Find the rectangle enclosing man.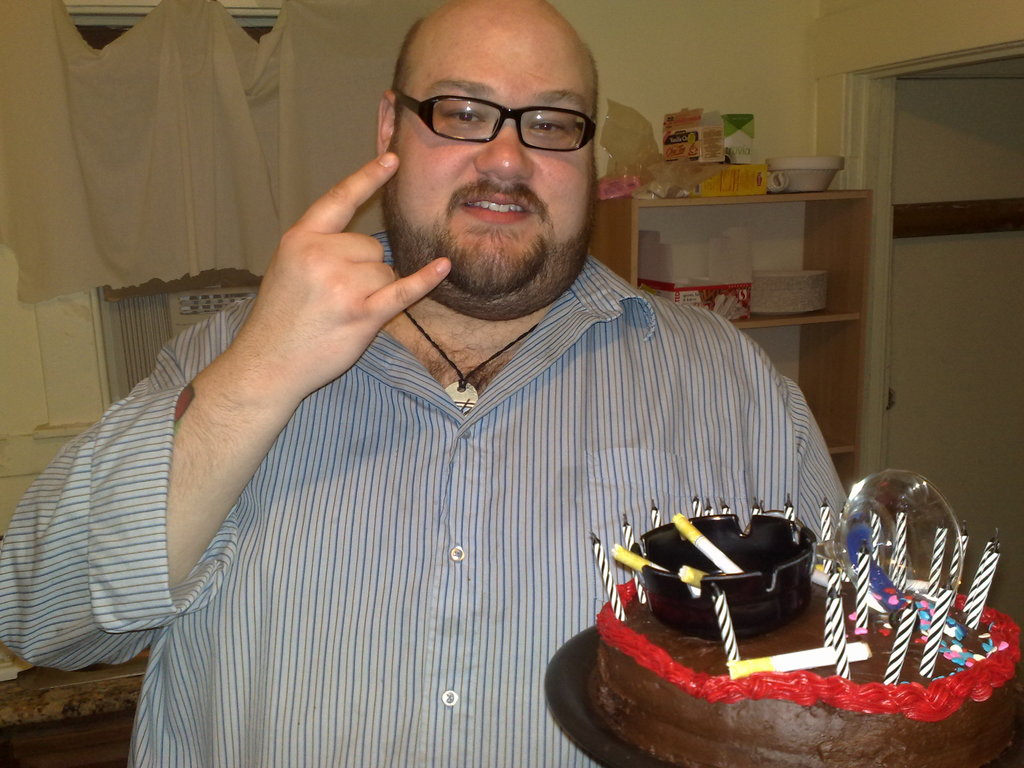
<region>0, 0, 854, 767</region>.
